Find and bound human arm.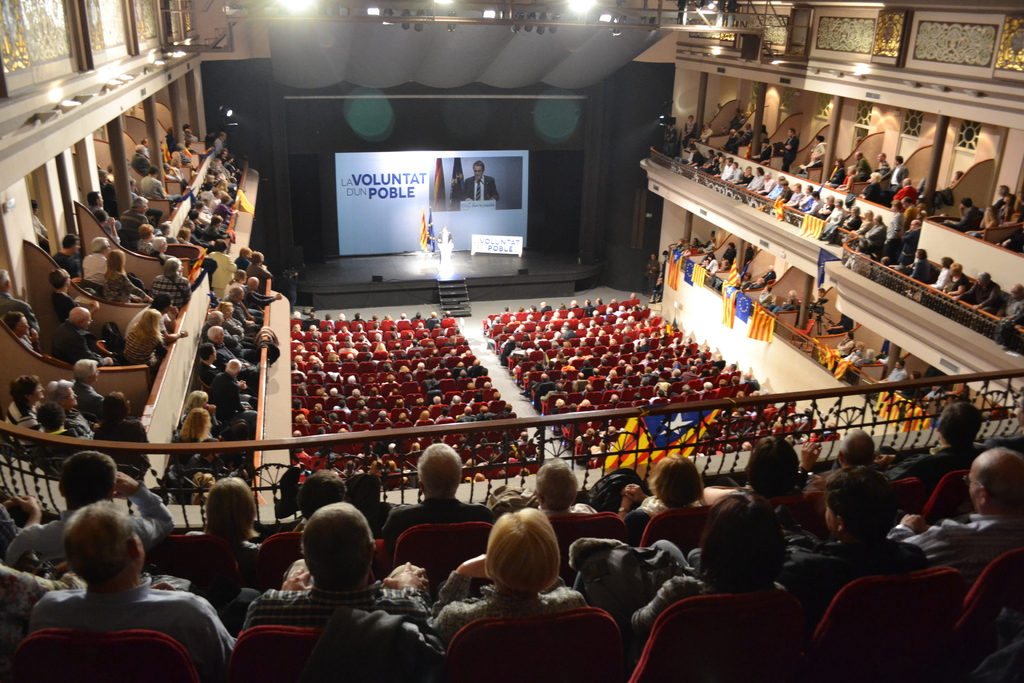
Bound: {"left": 89, "top": 421, "right": 97, "bottom": 427}.
